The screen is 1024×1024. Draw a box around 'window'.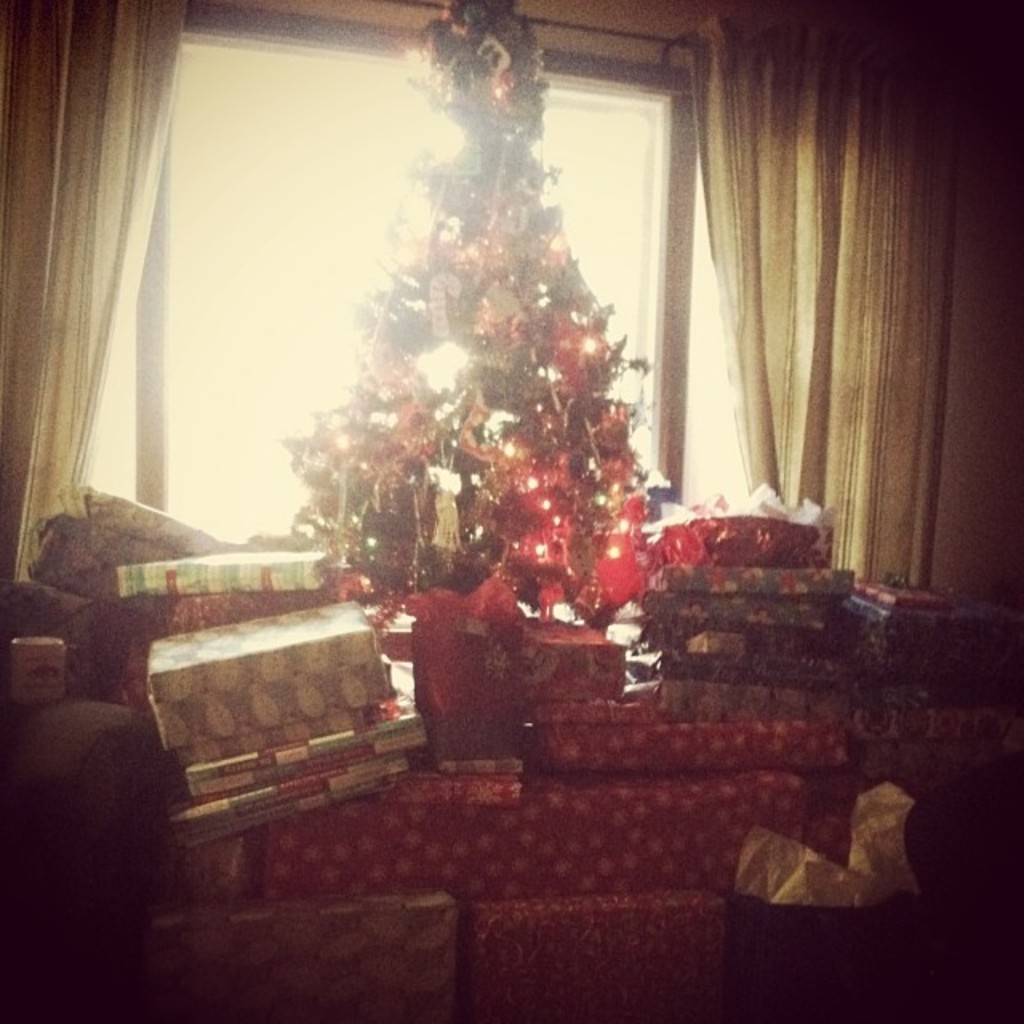
(200,0,827,781).
